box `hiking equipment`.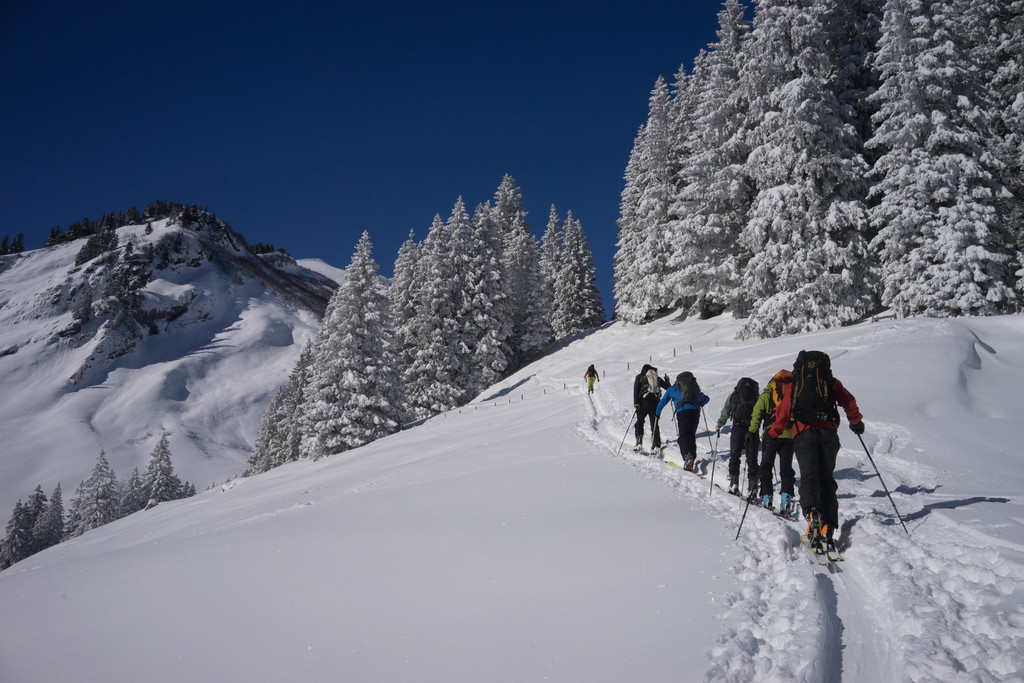
locate(760, 366, 800, 409).
